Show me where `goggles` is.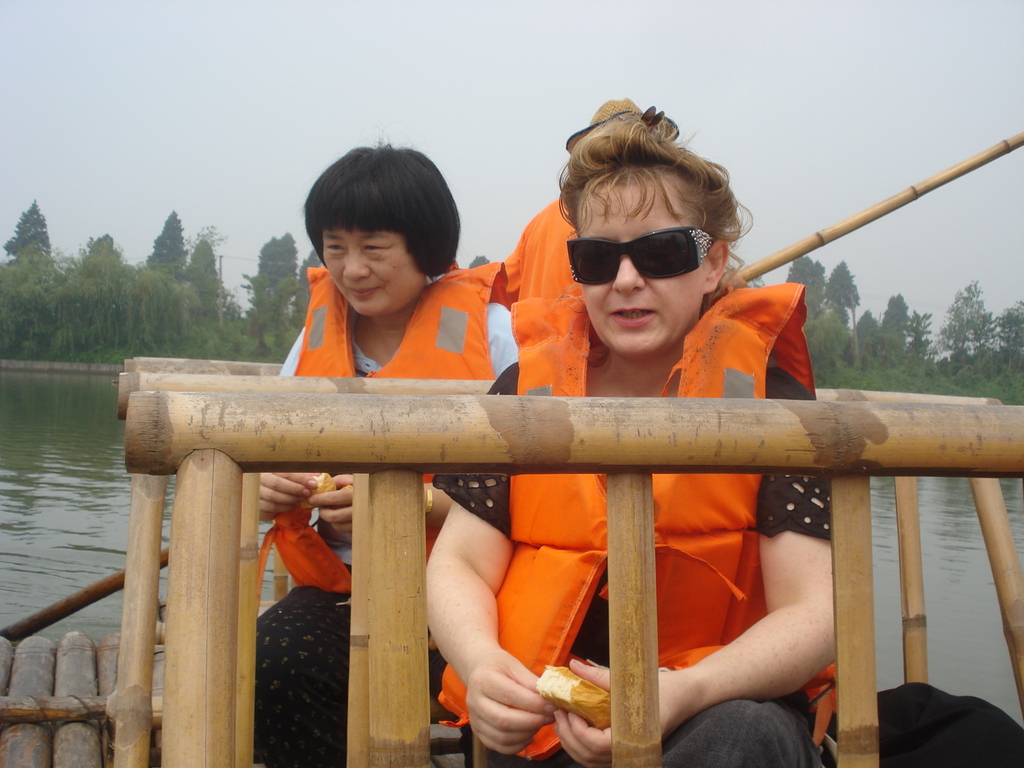
`goggles` is at Rect(572, 219, 730, 283).
